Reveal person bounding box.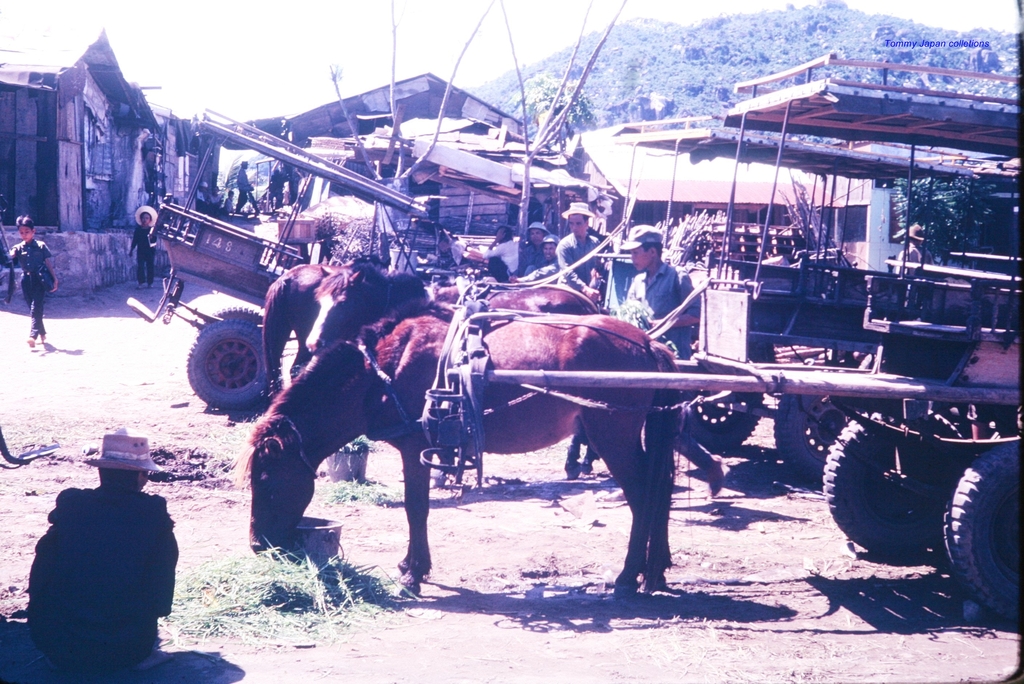
Revealed: <box>518,218,553,275</box>.
